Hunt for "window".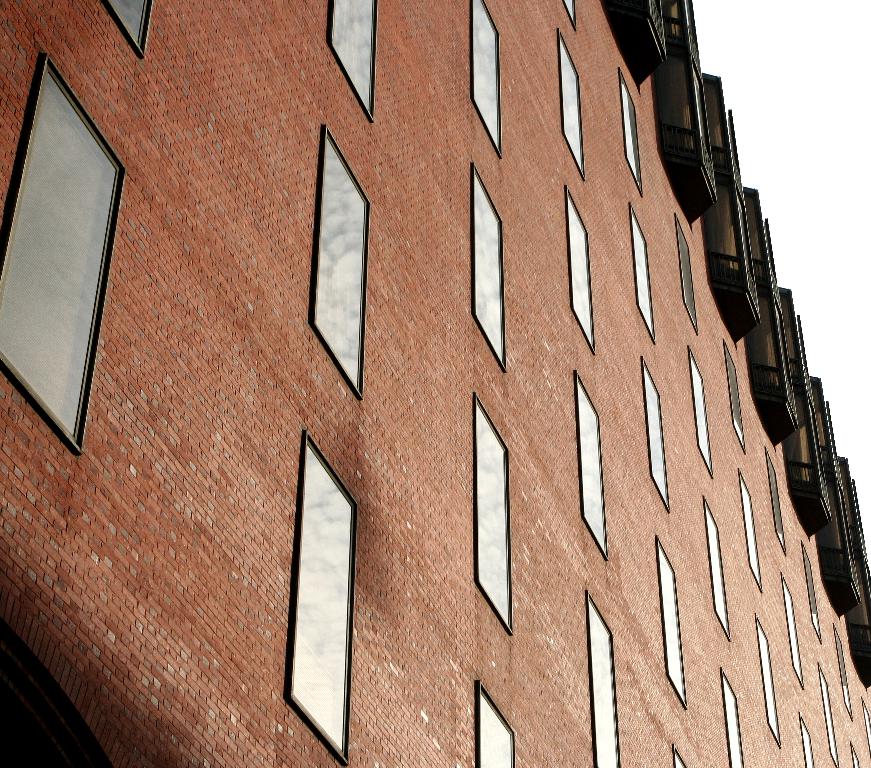
Hunted down at (720, 669, 744, 766).
